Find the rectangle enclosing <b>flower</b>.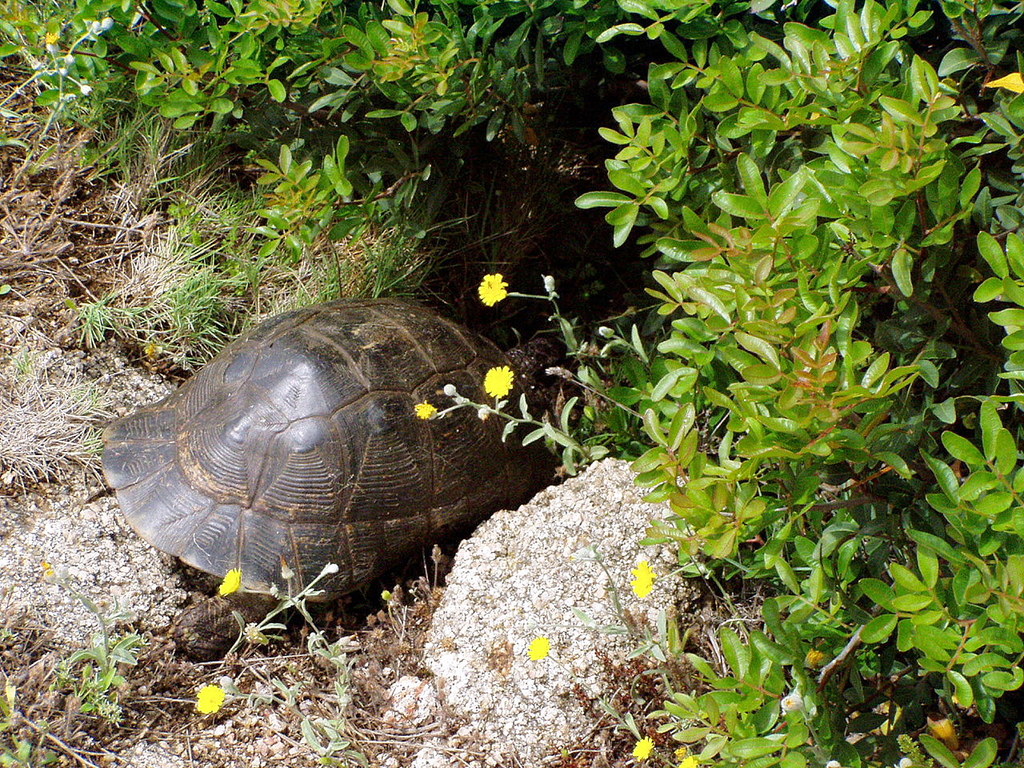
box(246, 621, 263, 645).
